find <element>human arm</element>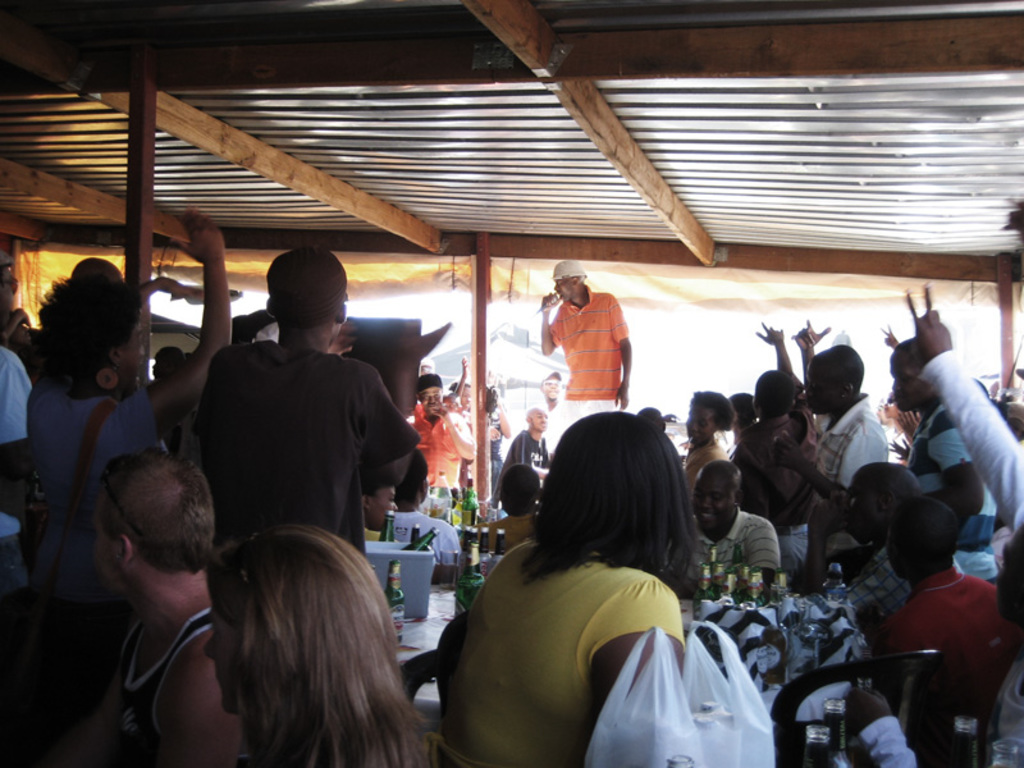
select_region(668, 513, 781, 608)
